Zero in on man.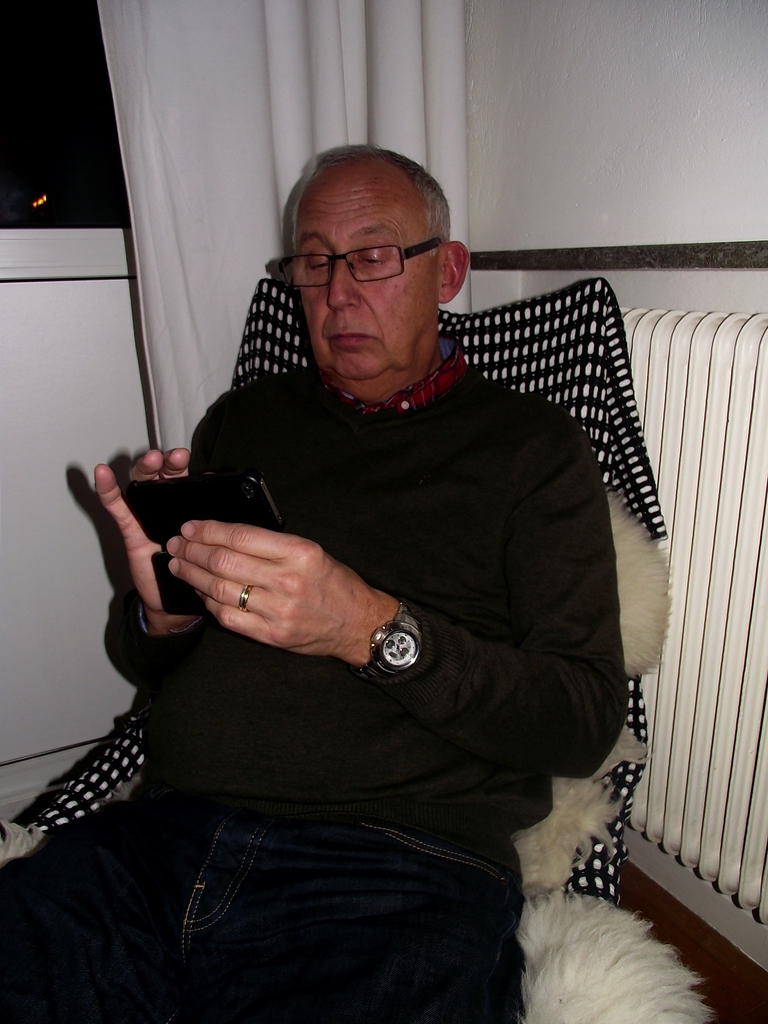
Zeroed in: detection(0, 140, 631, 1023).
